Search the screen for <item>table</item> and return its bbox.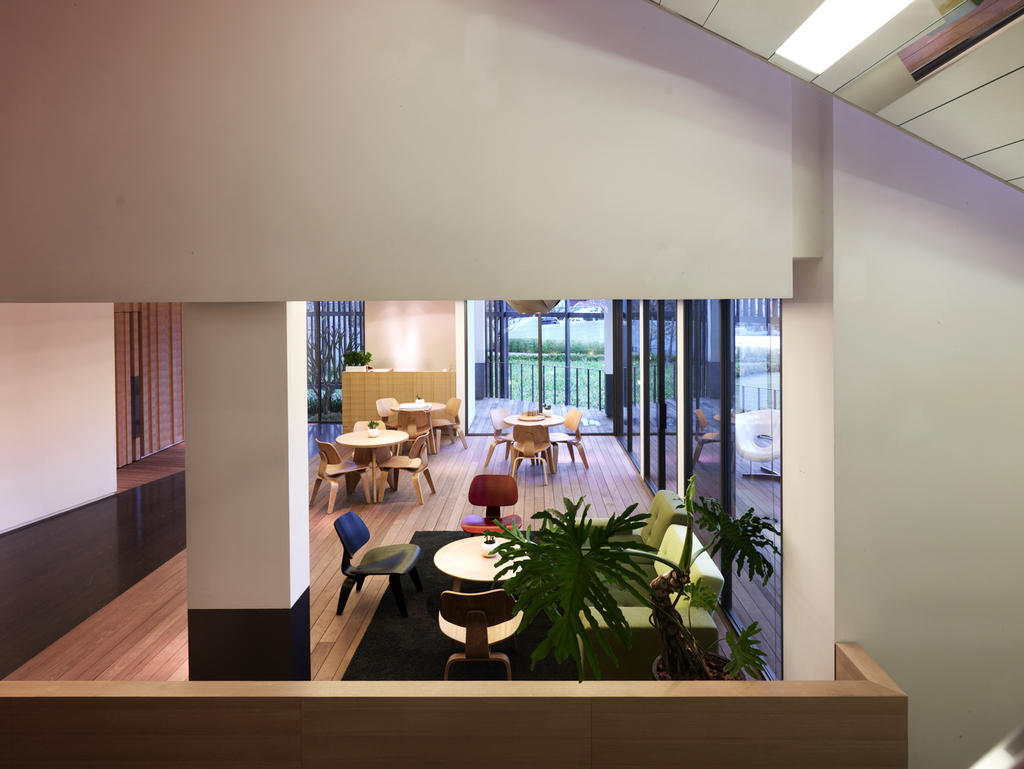
Found: bbox=(497, 409, 572, 476).
